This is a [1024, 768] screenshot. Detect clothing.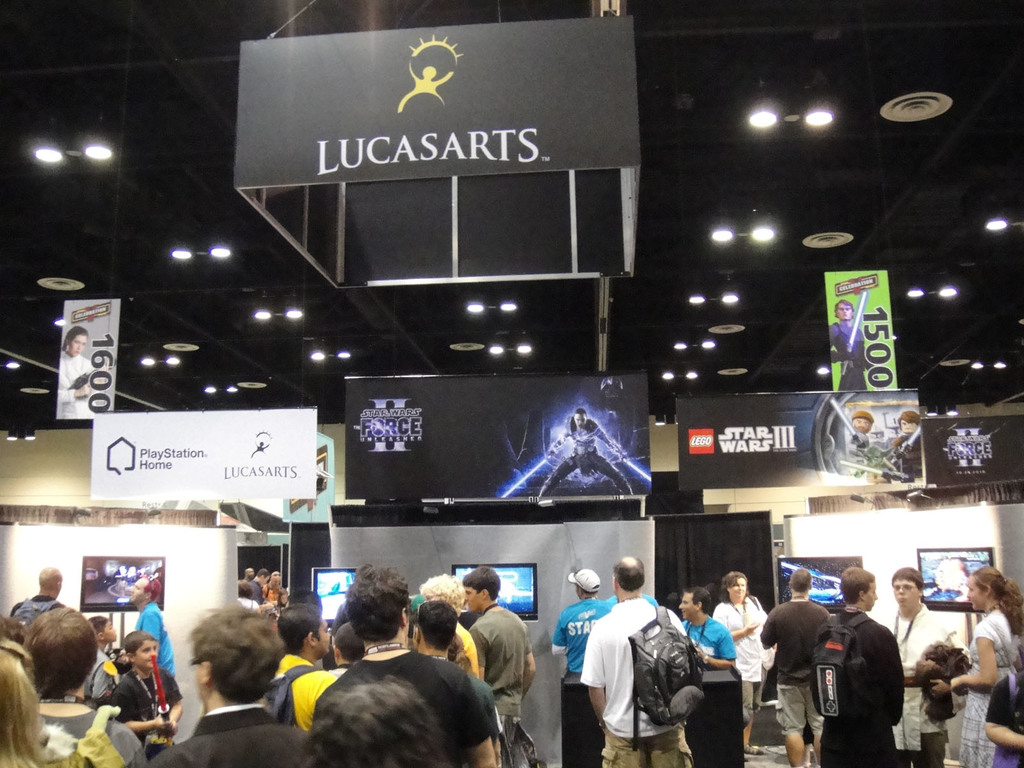
box(549, 597, 616, 767).
